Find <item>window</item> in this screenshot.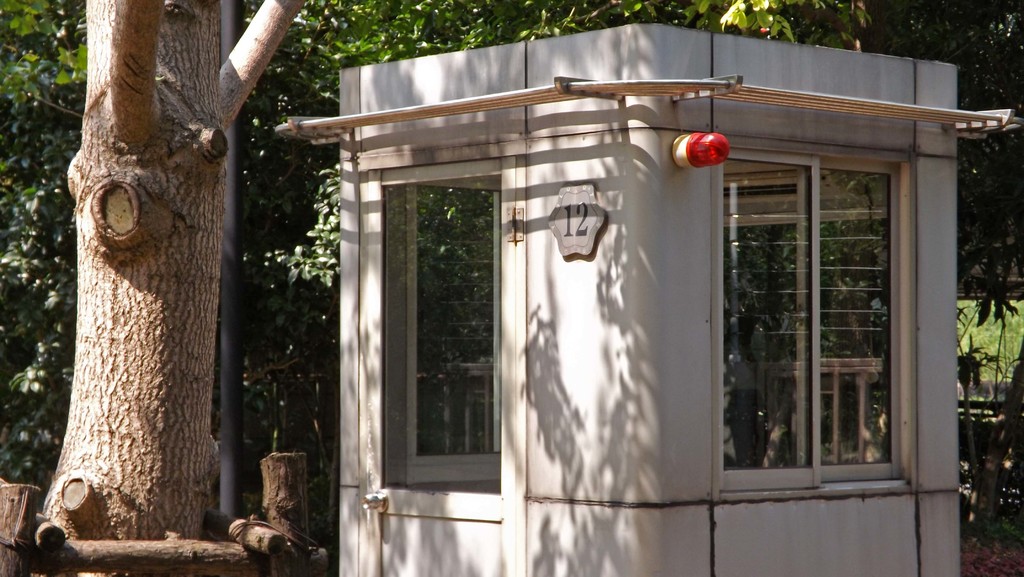
The bounding box for <item>window</item> is x1=383, y1=169, x2=507, y2=488.
